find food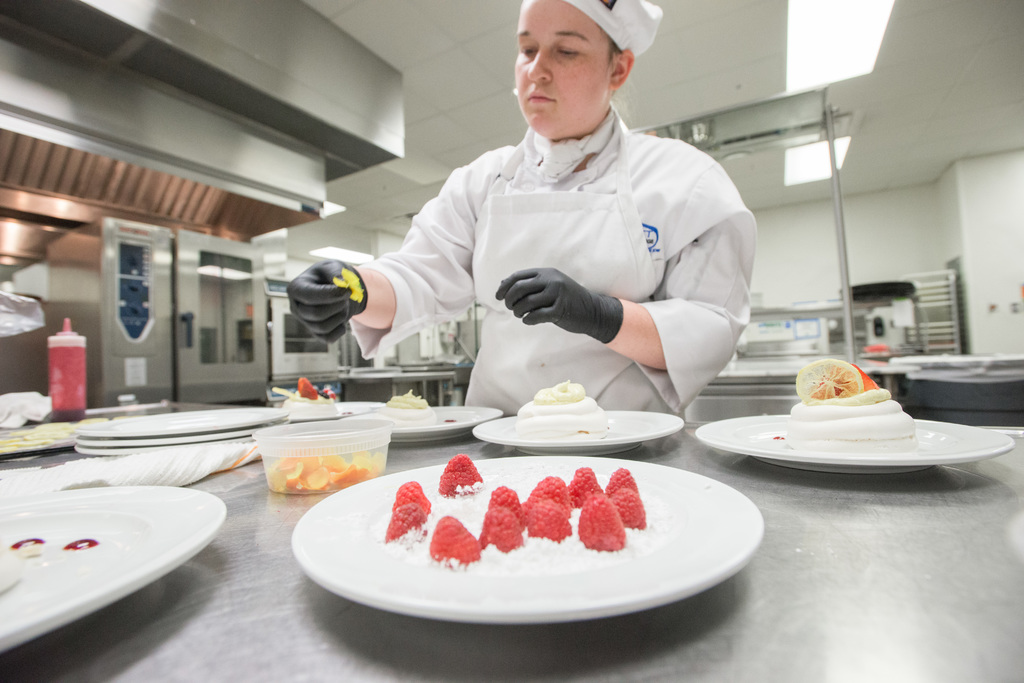
(left=578, top=490, right=628, bottom=556)
